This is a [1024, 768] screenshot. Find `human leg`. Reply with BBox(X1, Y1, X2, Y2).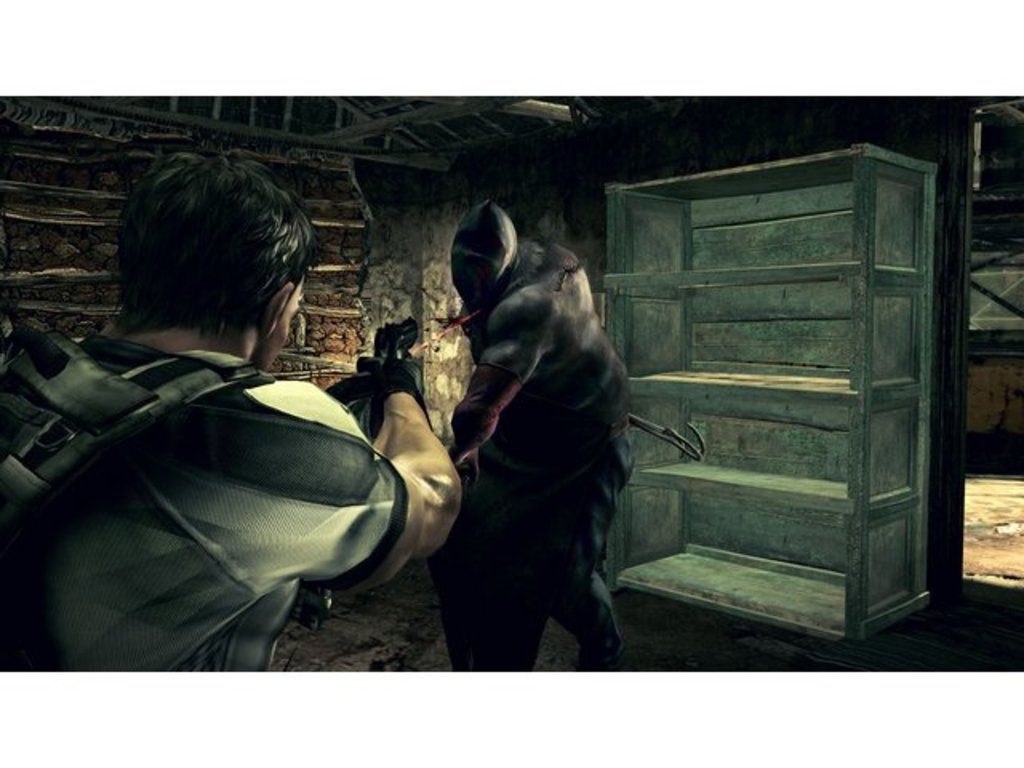
BBox(534, 422, 629, 693).
